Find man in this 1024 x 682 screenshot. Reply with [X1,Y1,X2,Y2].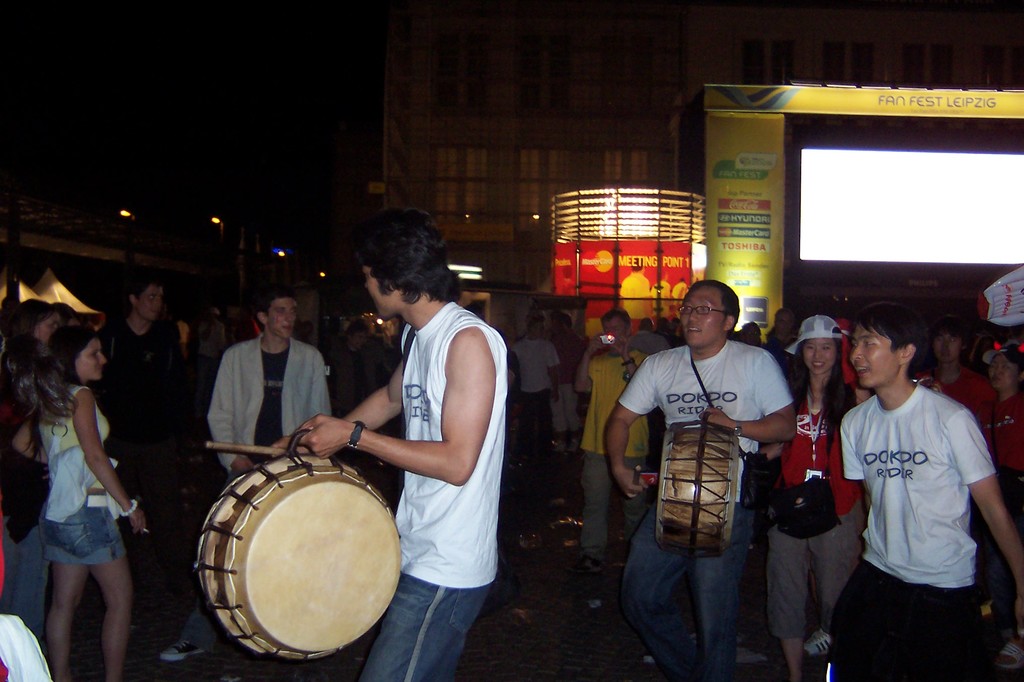
[599,278,796,681].
